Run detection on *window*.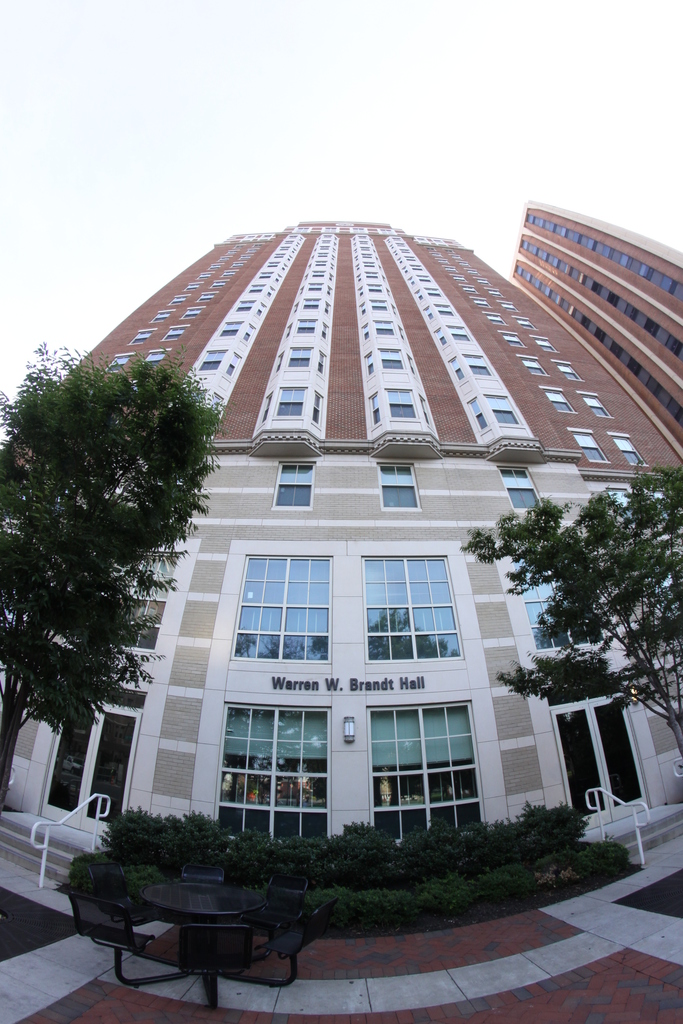
Result: rect(380, 348, 404, 371).
